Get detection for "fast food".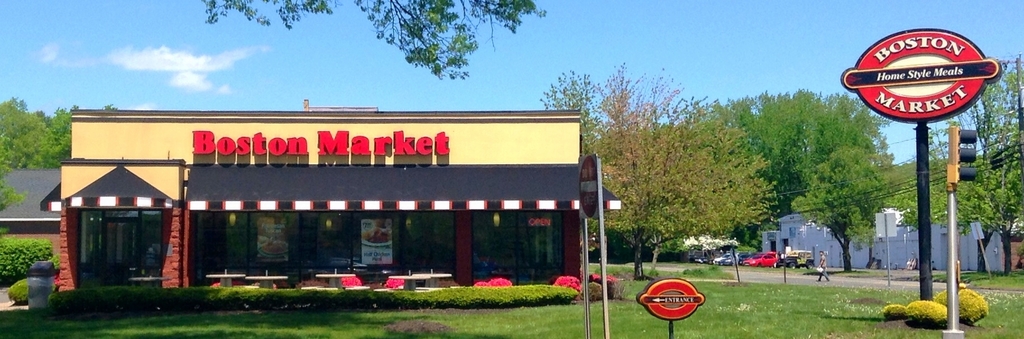
Detection: 365:225:398:248.
